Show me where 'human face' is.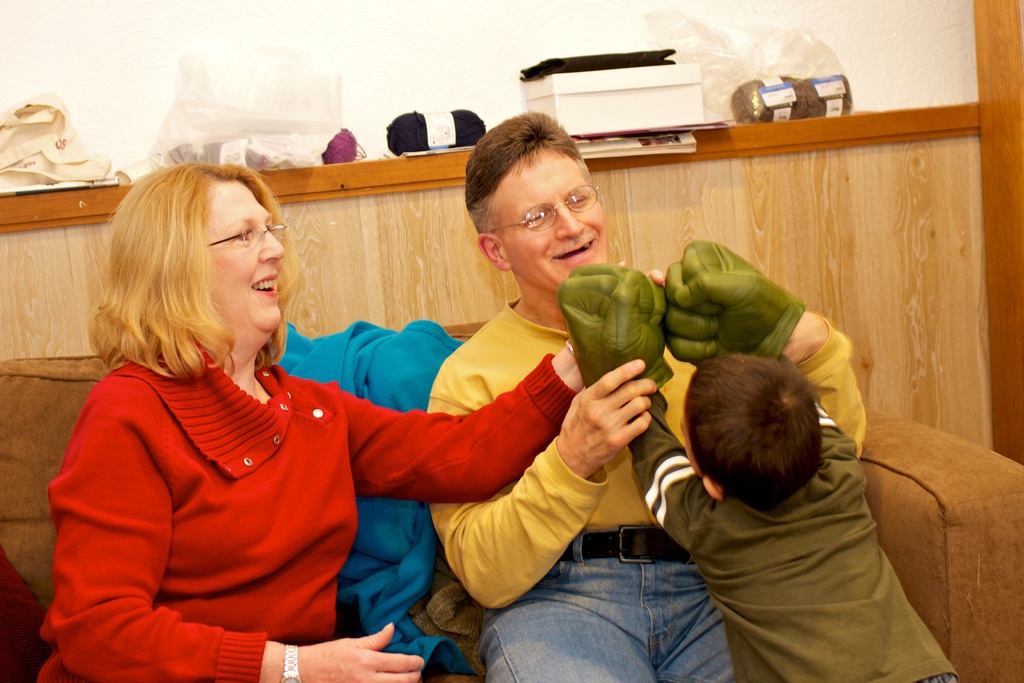
'human face' is at [211,184,288,335].
